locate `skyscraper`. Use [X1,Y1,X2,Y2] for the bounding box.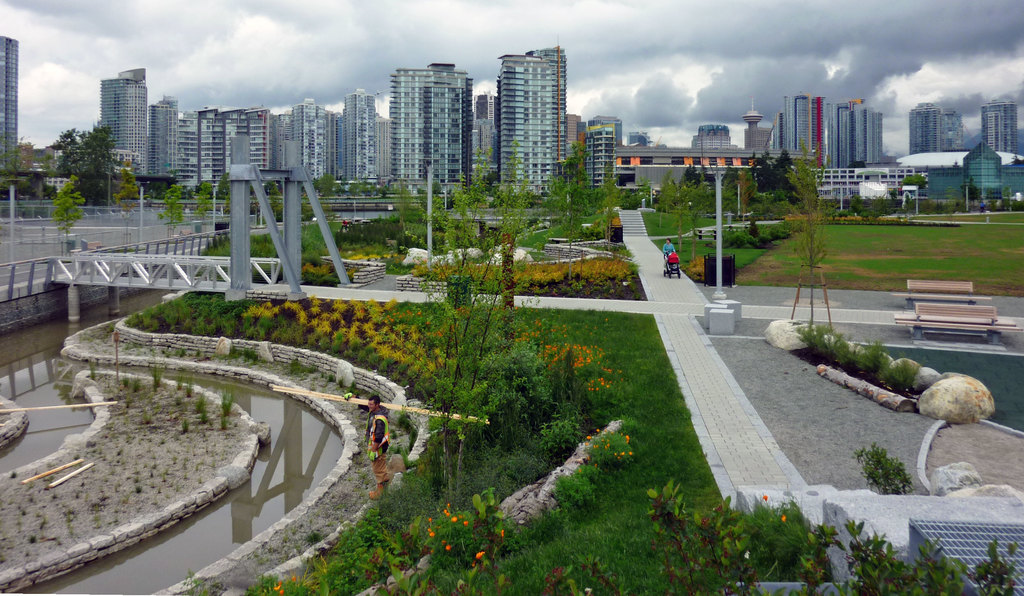
[179,109,204,188].
